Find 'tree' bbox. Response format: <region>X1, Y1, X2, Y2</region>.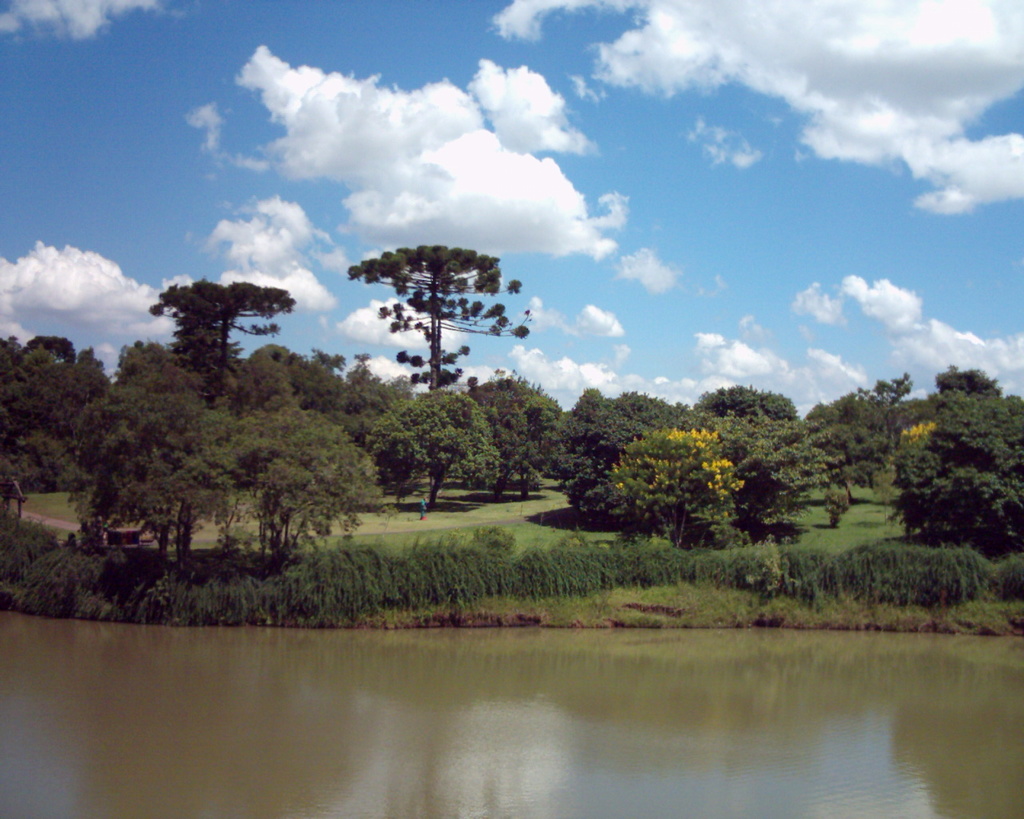
<region>887, 395, 1023, 557</region>.
